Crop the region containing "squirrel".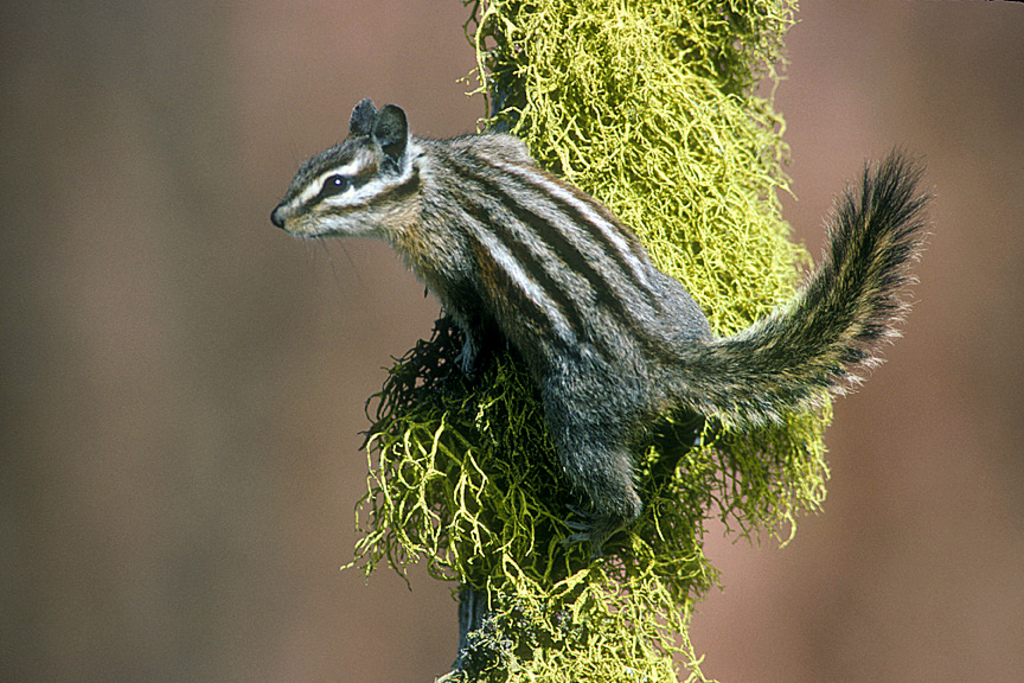
Crop region: box(270, 95, 940, 518).
